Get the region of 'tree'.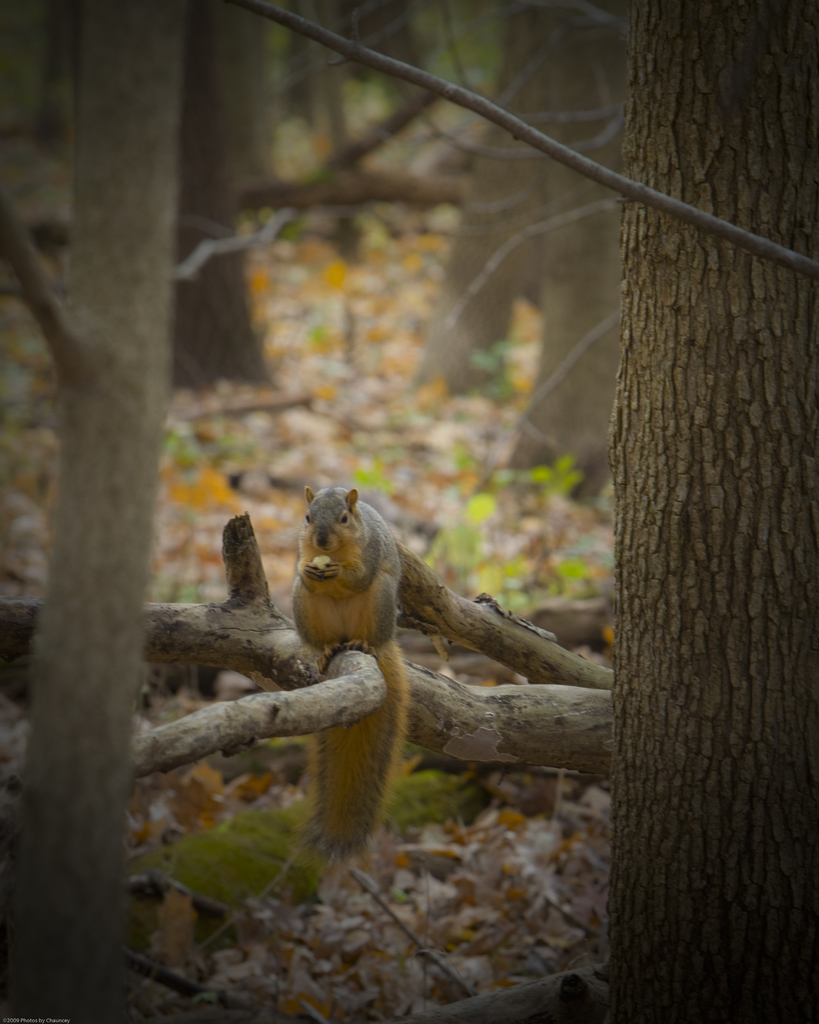
x1=553 y1=110 x2=809 y2=965.
